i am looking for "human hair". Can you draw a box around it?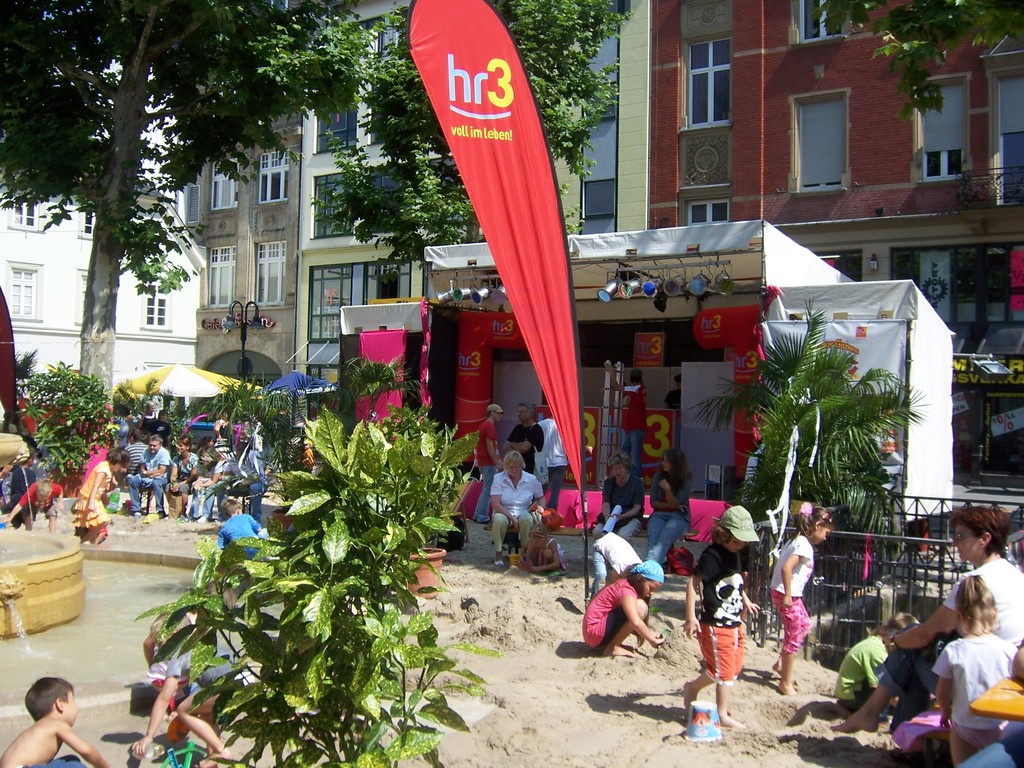
Sure, the bounding box is 177,436,191,454.
